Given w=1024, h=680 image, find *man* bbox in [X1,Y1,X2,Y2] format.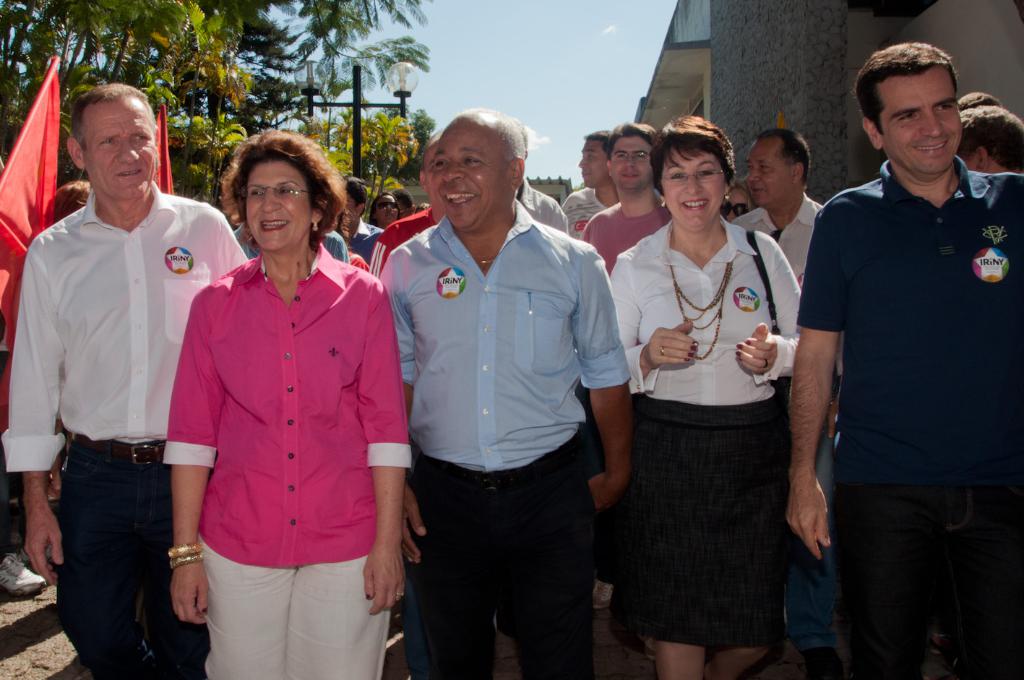
[736,132,835,677].
